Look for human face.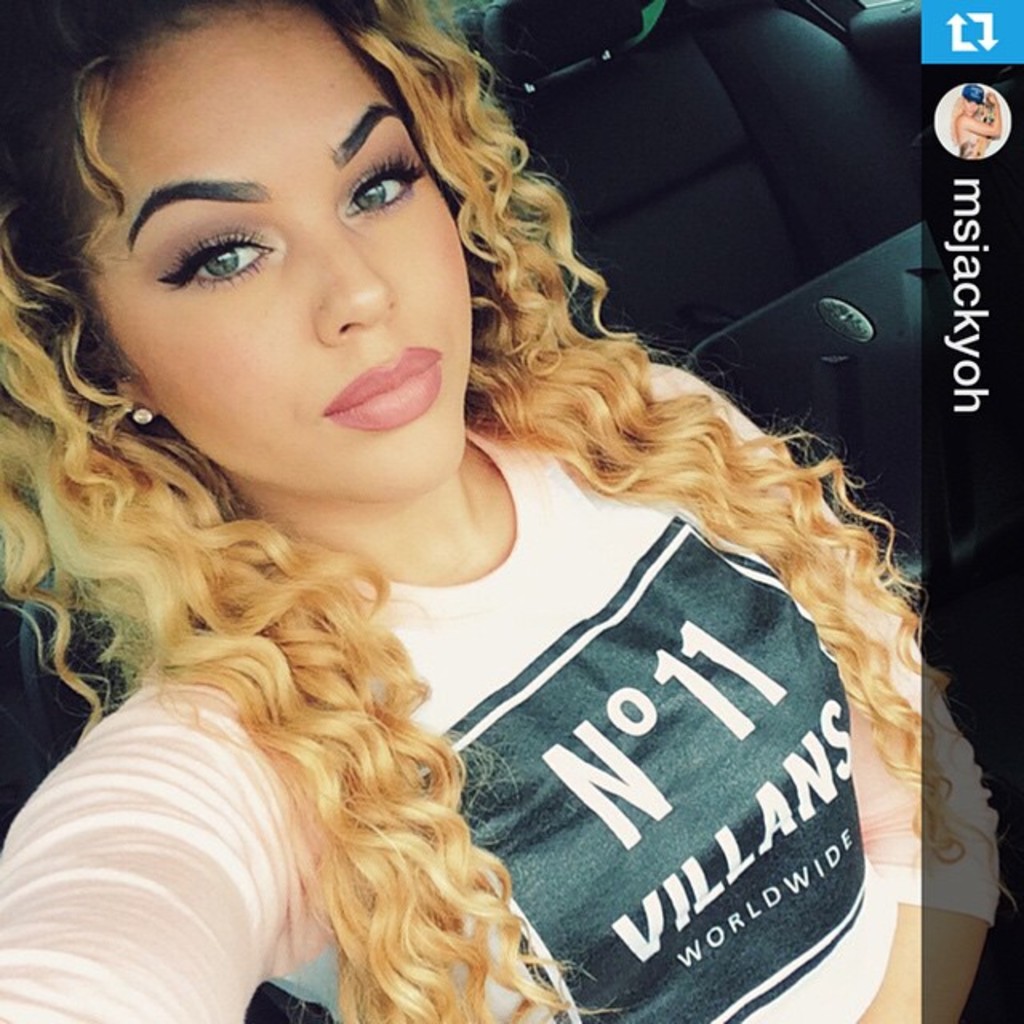
Found: bbox(107, 3, 470, 494).
